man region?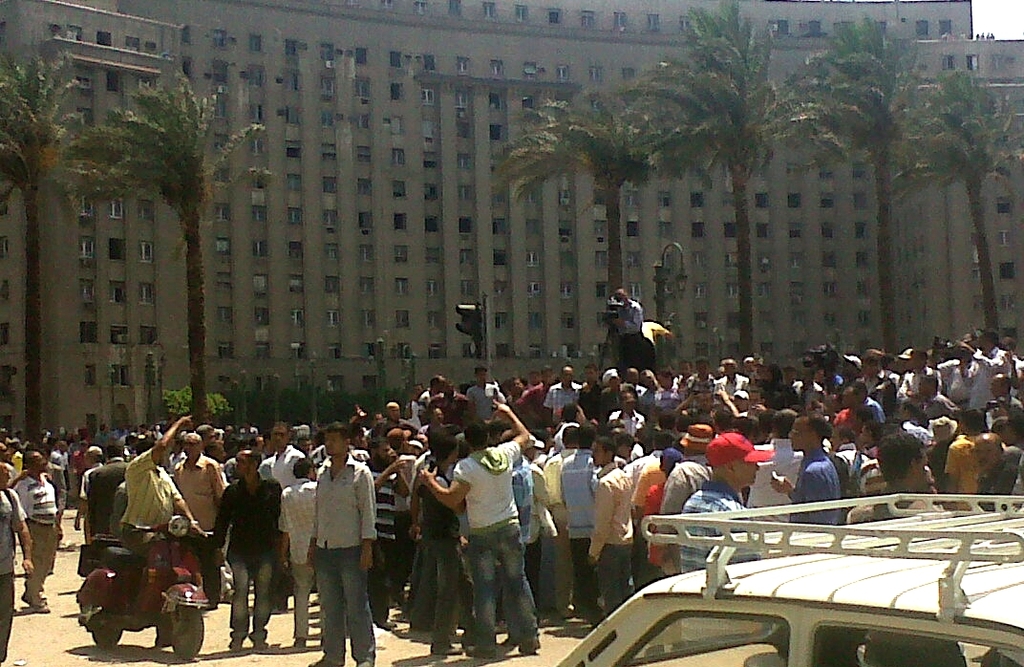
bbox=(414, 402, 541, 659)
